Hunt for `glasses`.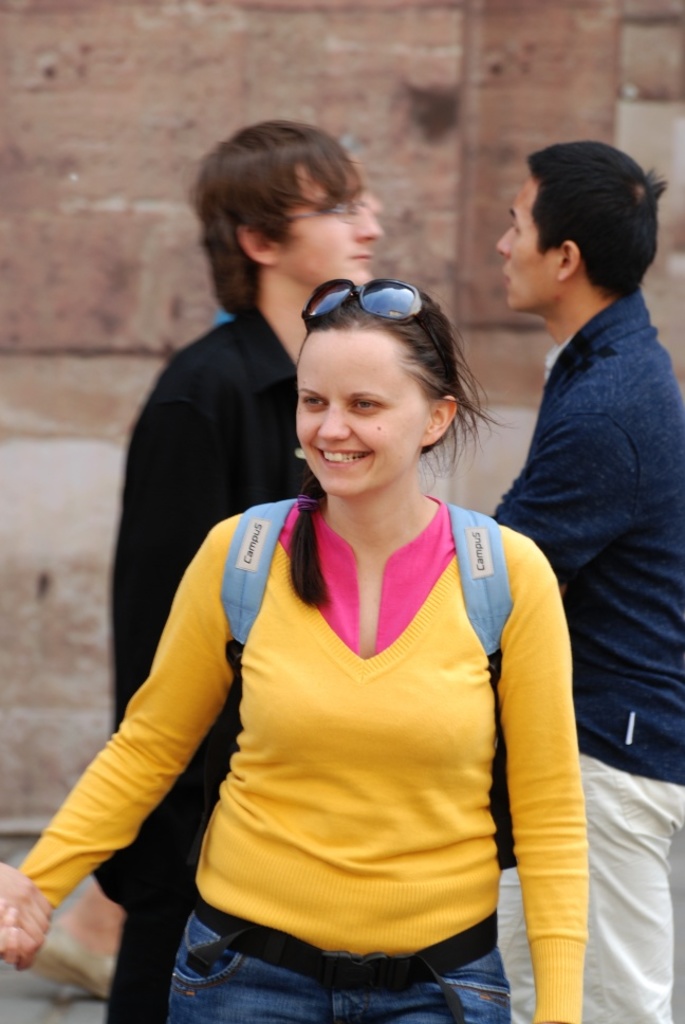
Hunted down at rect(252, 185, 393, 226).
